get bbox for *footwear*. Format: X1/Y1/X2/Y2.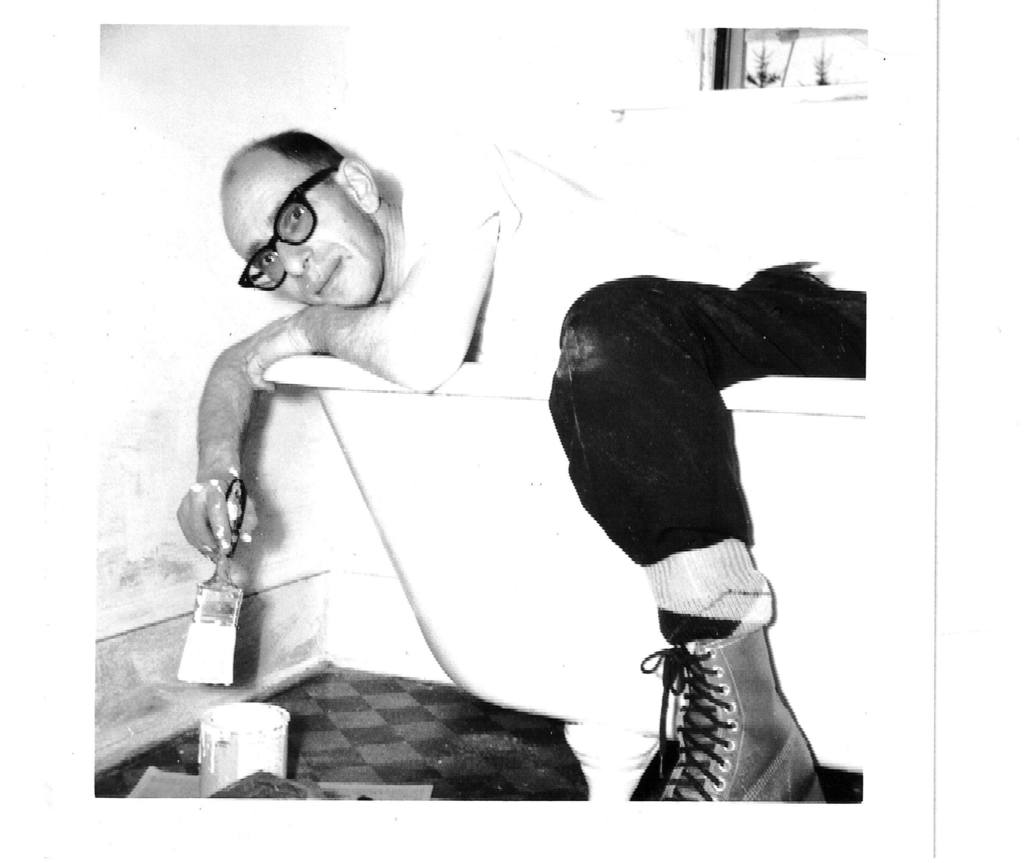
636/623/831/803.
